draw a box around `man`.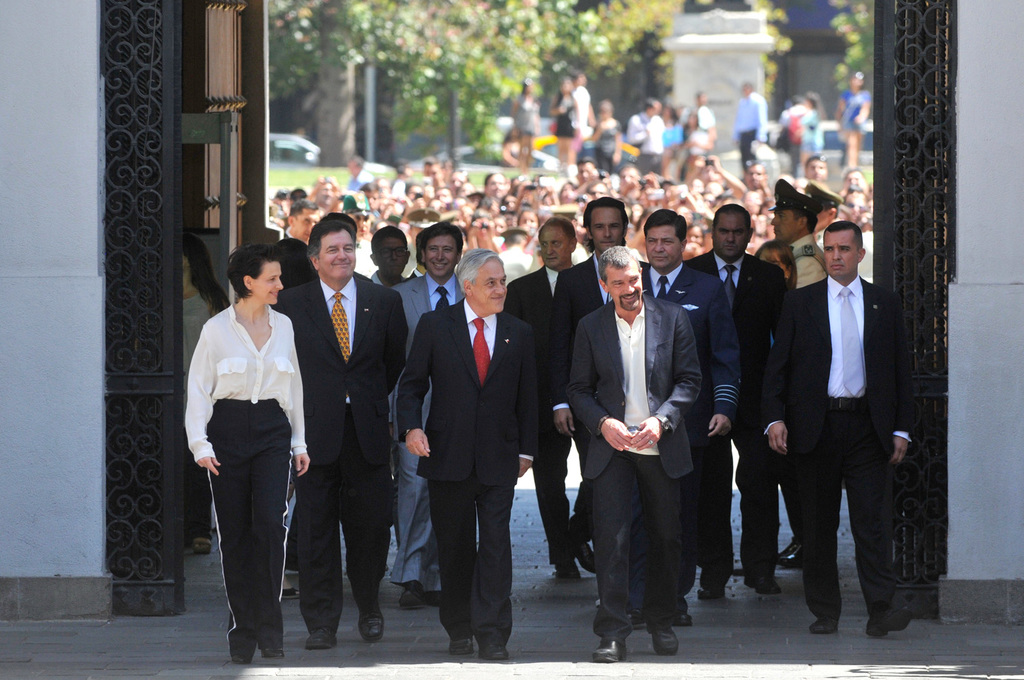
[x1=628, y1=98, x2=663, y2=163].
